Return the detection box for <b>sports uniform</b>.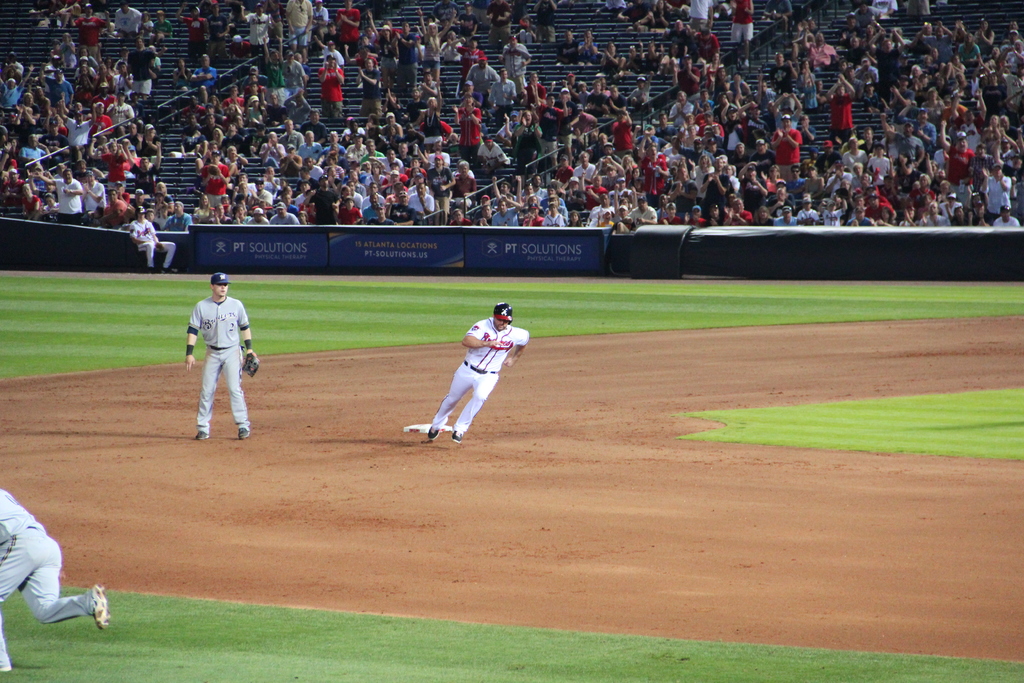
<box>587,92,610,110</box>.
